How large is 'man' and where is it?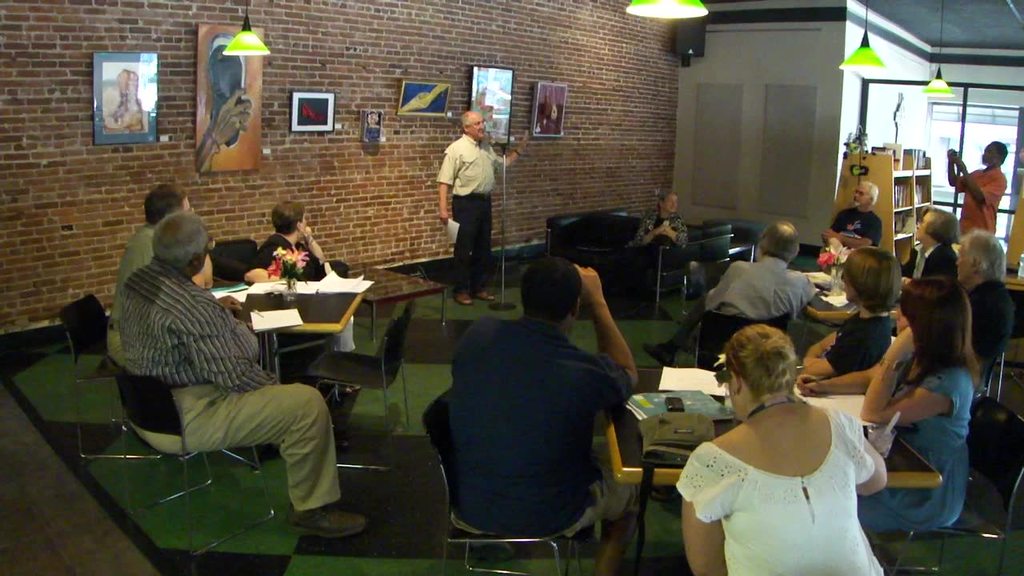
Bounding box: {"x1": 952, "y1": 230, "x2": 1014, "y2": 366}.
